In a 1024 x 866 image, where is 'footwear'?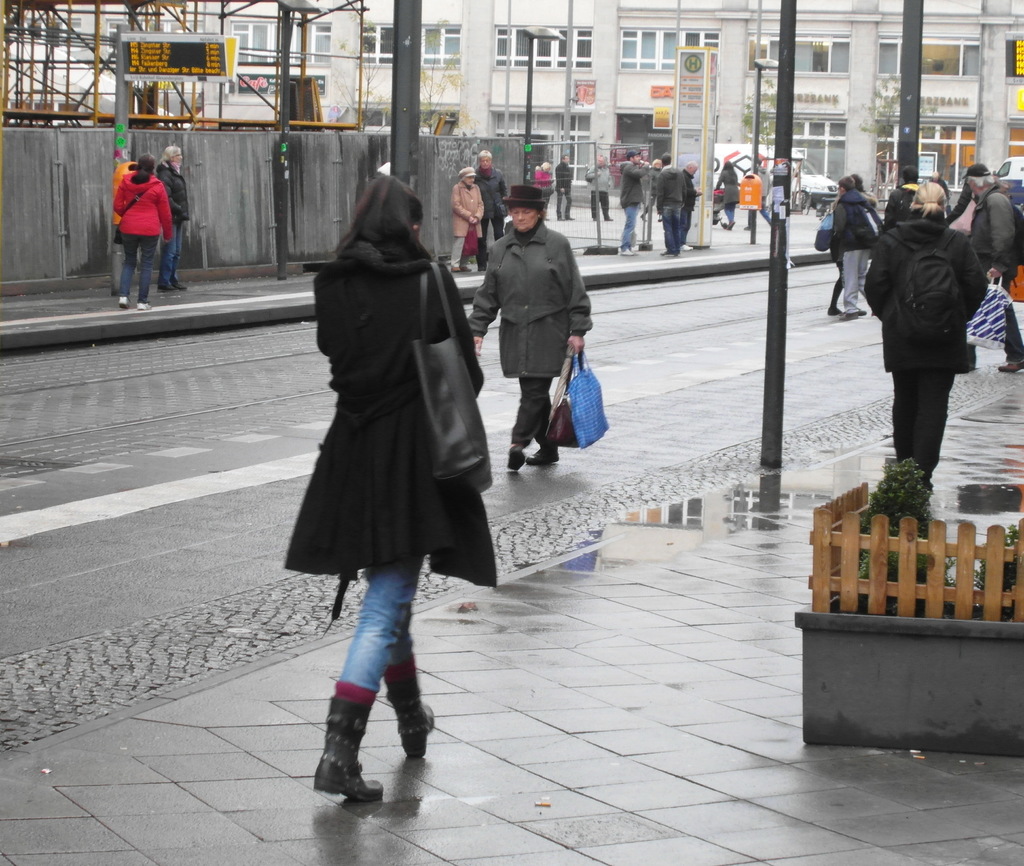
region(120, 296, 125, 310).
